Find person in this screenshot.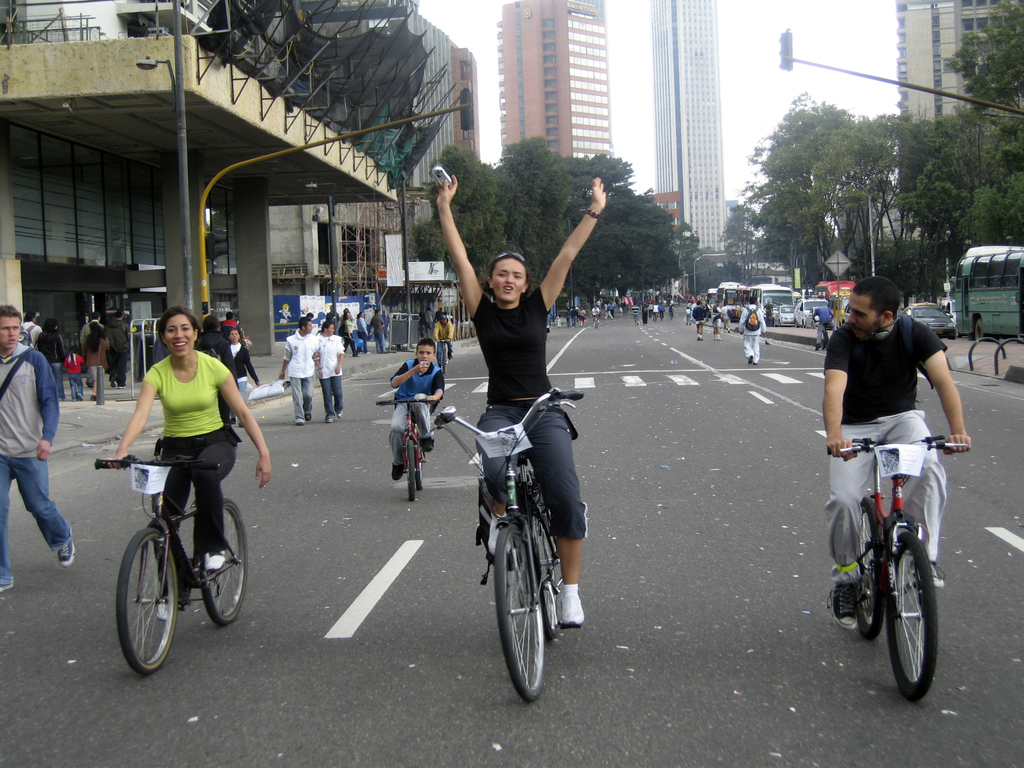
The bounding box for person is {"left": 93, "top": 320, "right": 115, "bottom": 399}.
